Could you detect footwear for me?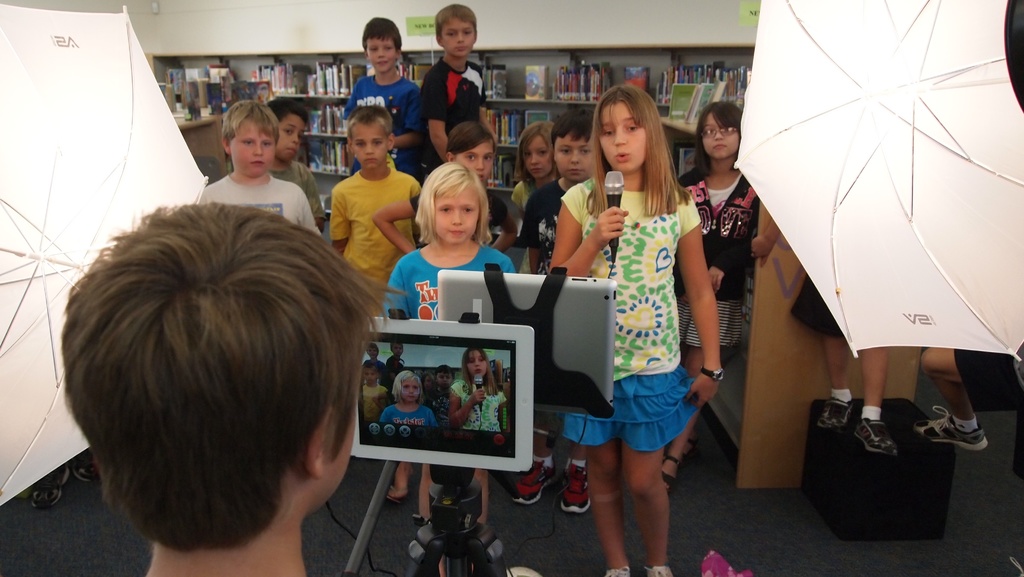
Detection result: [left=663, top=462, right=683, bottom=493].
